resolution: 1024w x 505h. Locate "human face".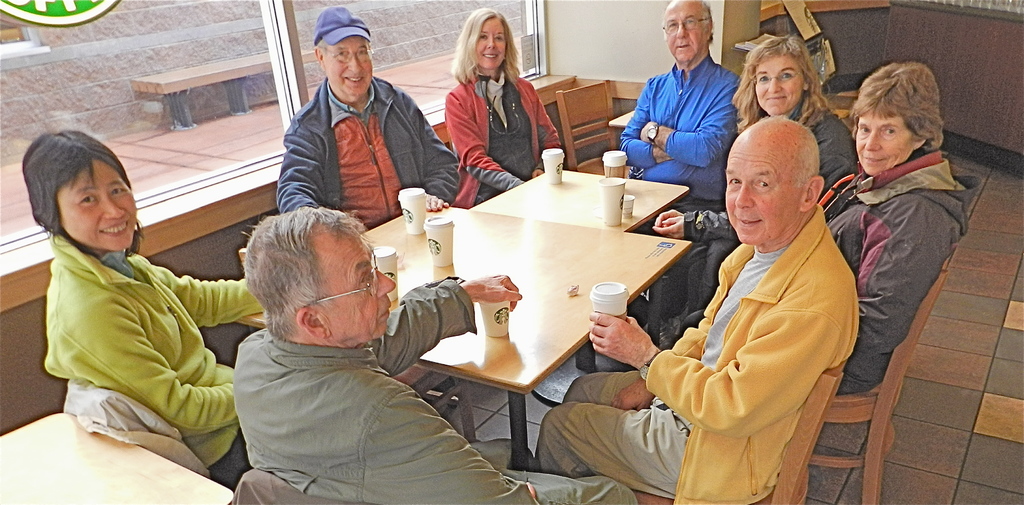
bbox=(56, 160, 138, 255).
